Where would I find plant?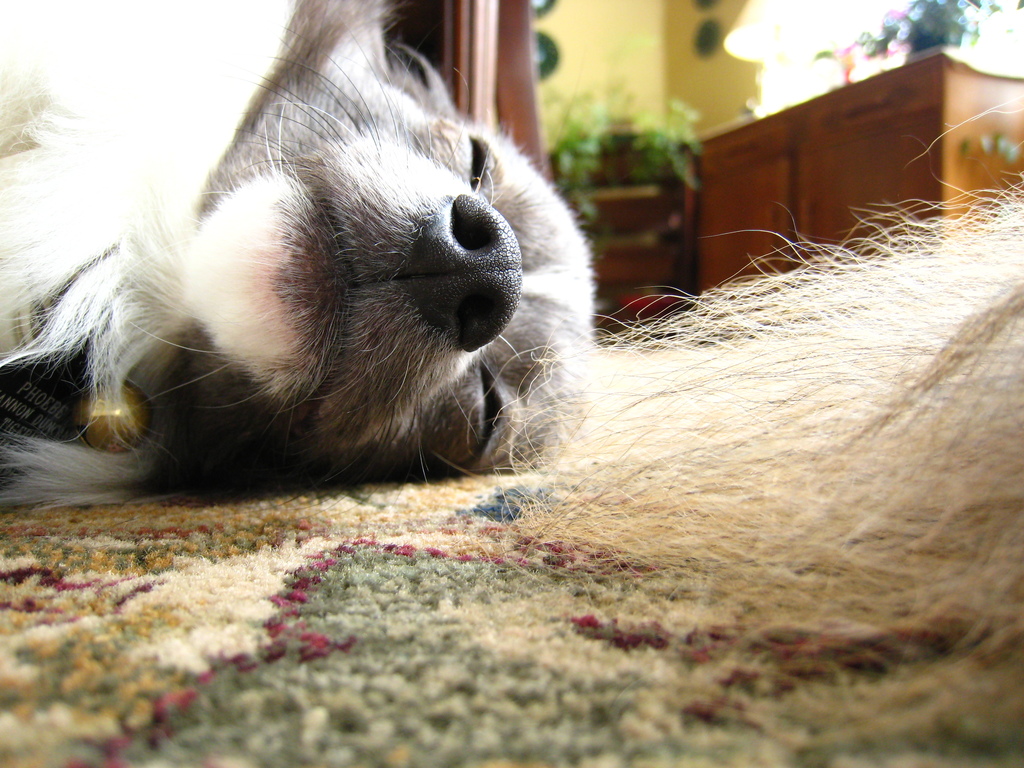
At [left=808, top=47, right=862, bottom=90].
